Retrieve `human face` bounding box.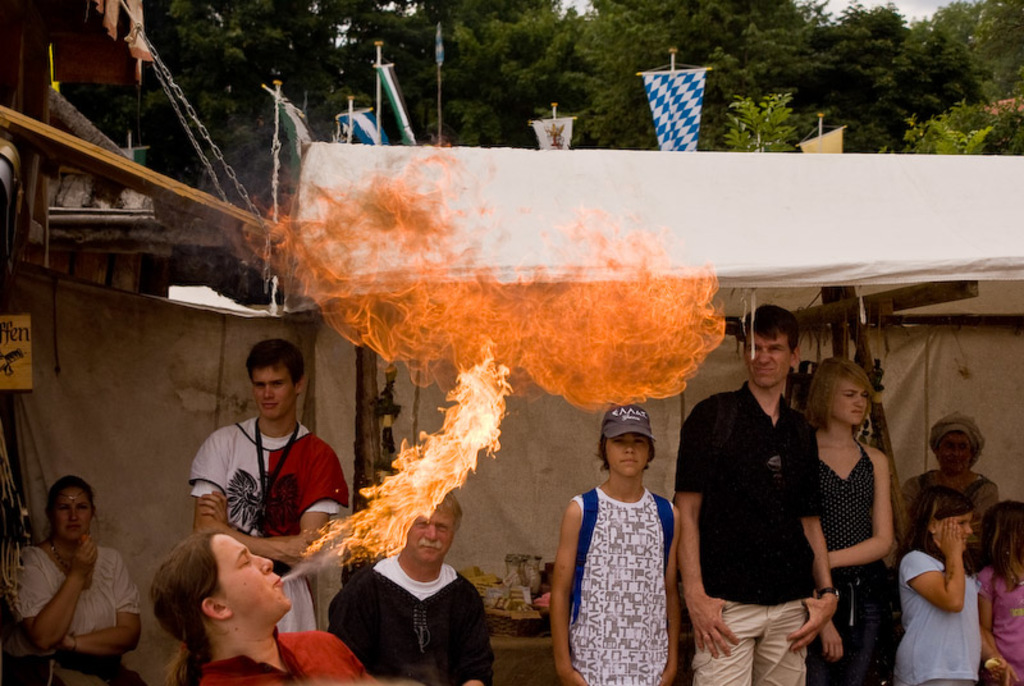
Bounding box: <box>401,504,460,564</box>.
